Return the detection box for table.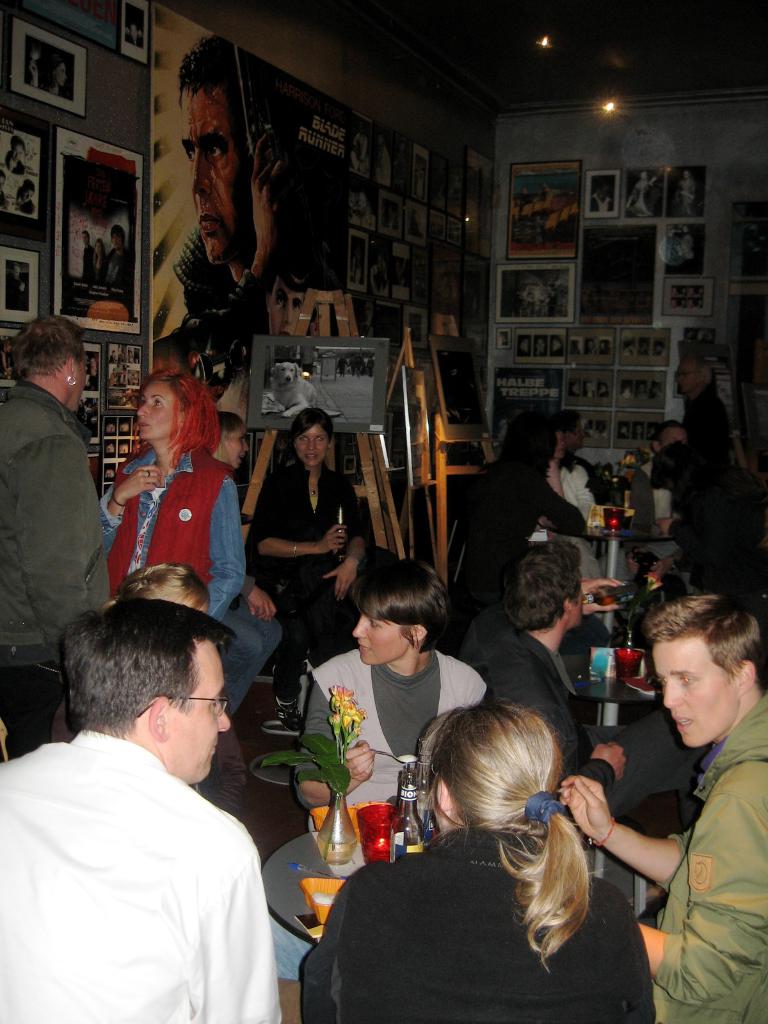
locate(262, 826, 642, 948).
